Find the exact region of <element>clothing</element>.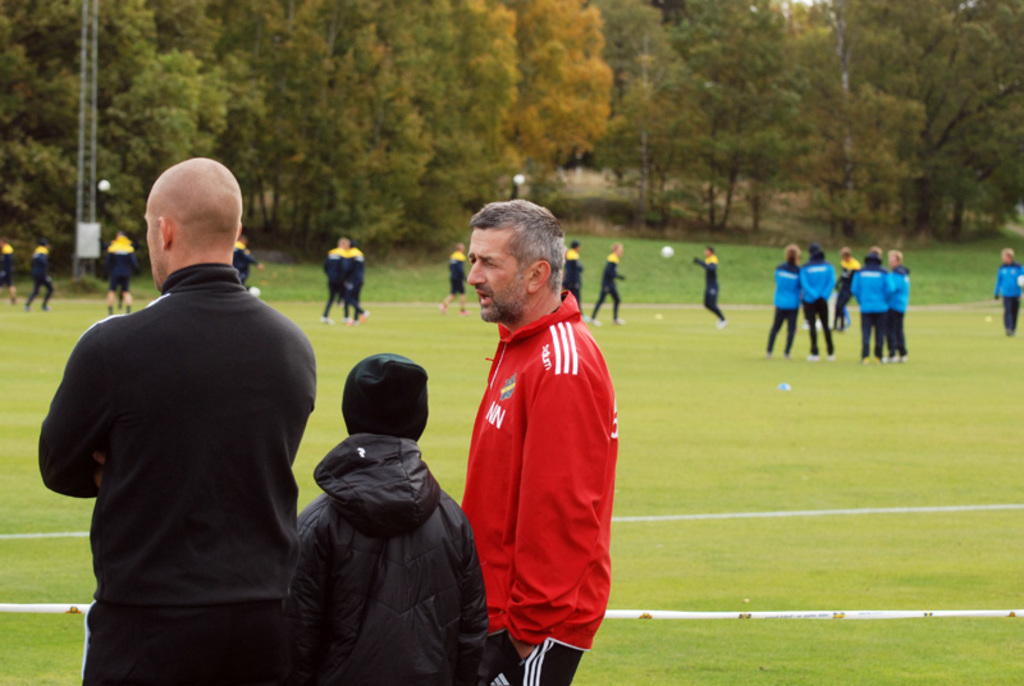
Exact region: crop(849, 257, 896, 351).
